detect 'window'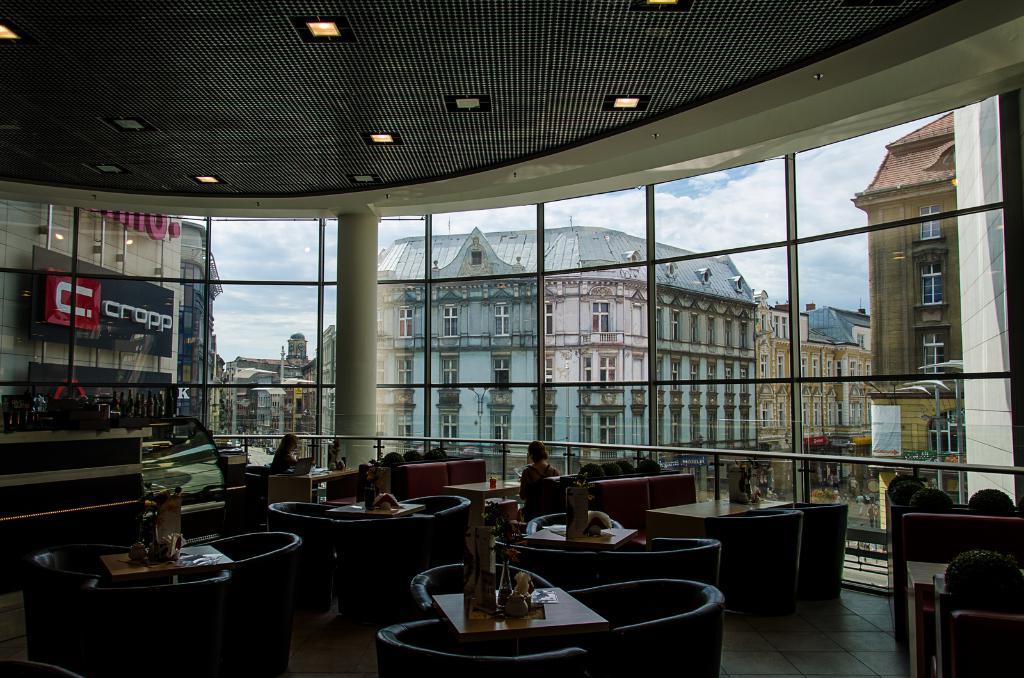
left=669, top=410, right=677, bottom=445
